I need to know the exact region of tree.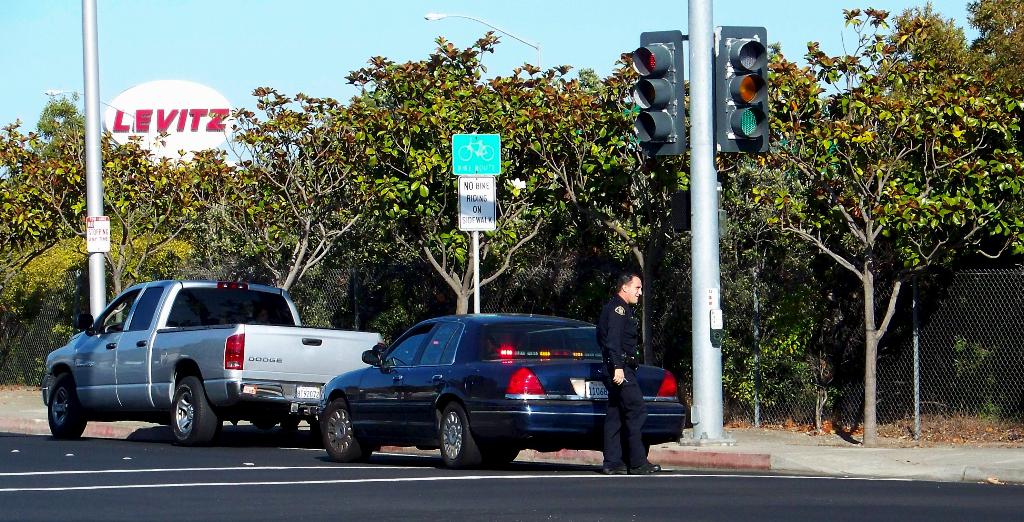
Region: (x1=9, y1=71, x2=208, y2=393).
